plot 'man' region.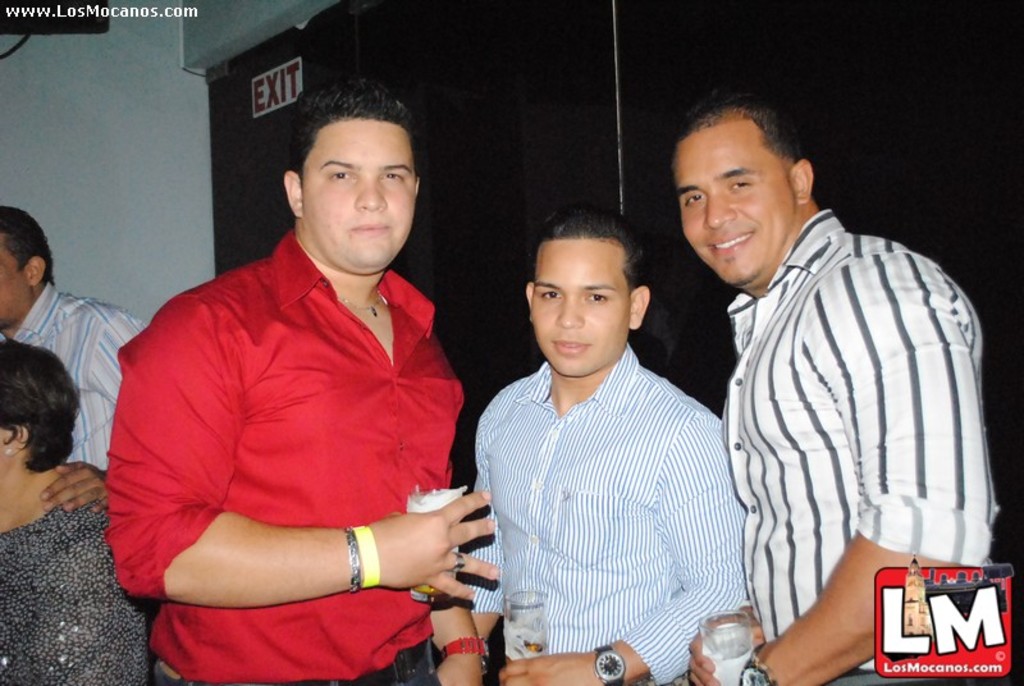
Plotted at 641, 83, 983, 673.
